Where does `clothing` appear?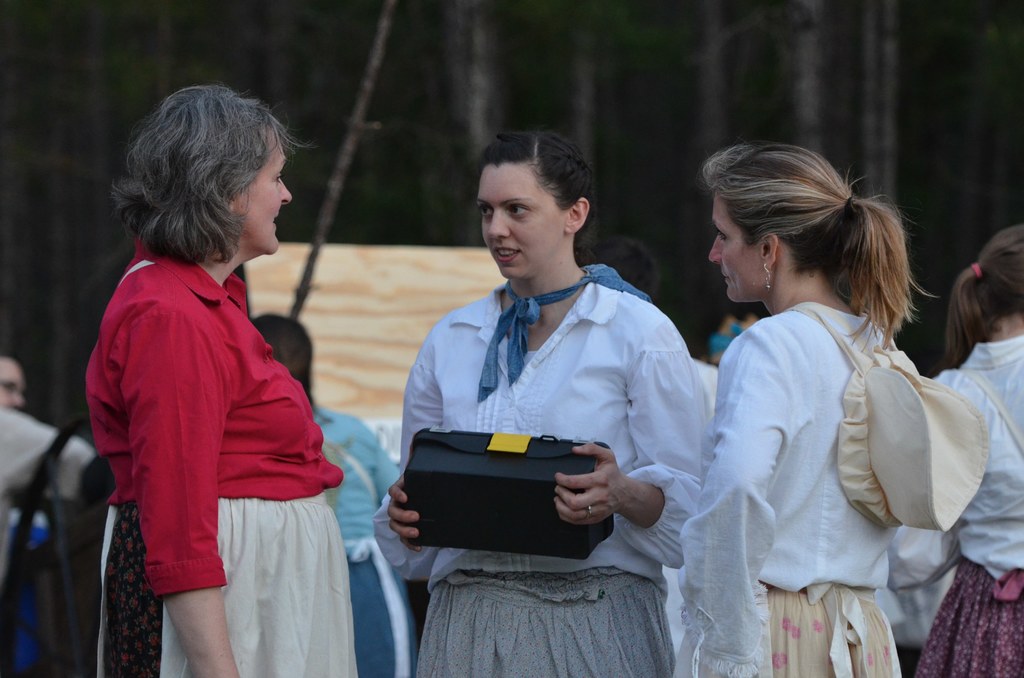
Appears at [left=904, top=339, right=1023, bottom=677].
